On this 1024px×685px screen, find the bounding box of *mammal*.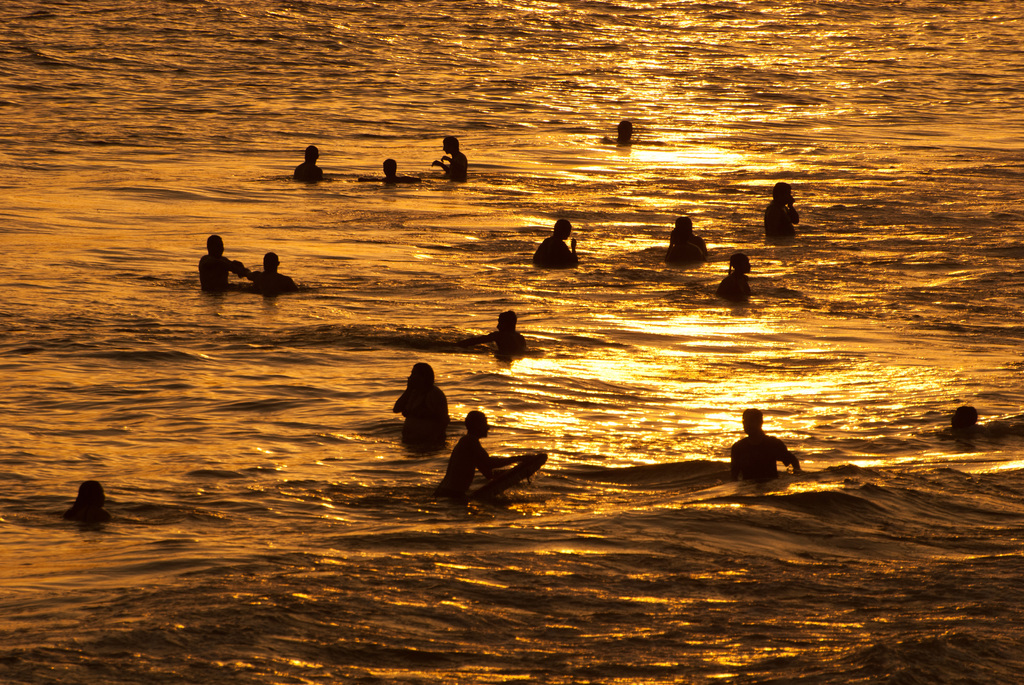
Bounding box: bbox=[386, 359, 456, 448].
